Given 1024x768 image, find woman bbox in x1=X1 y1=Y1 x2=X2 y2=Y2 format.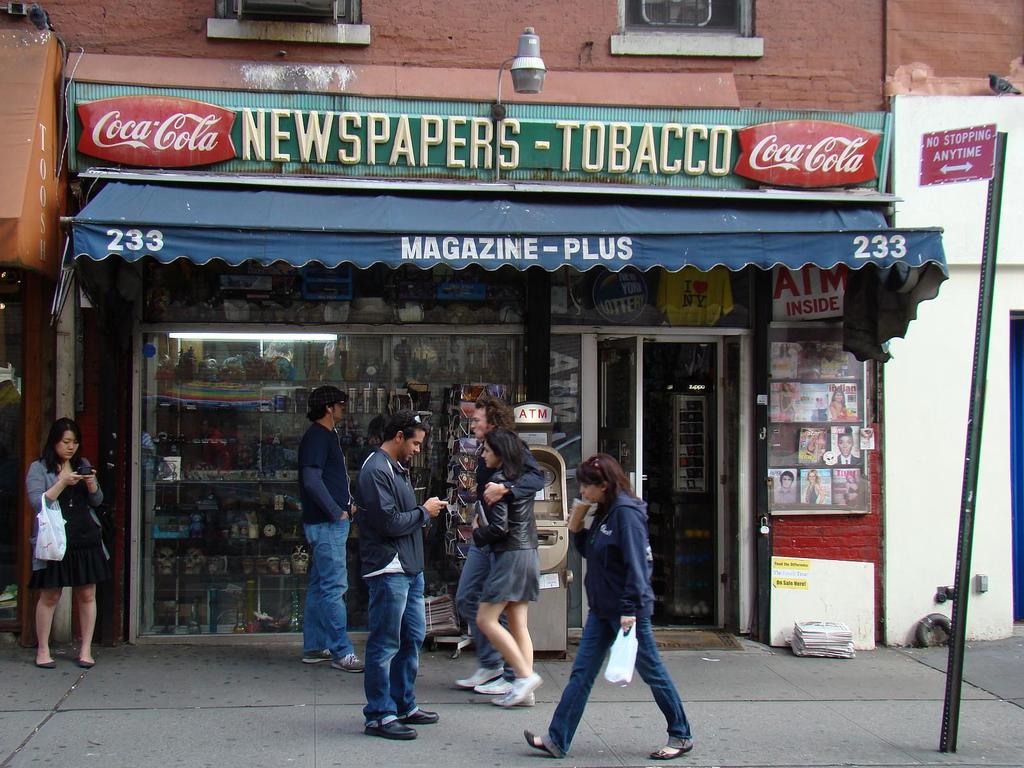
x1=523 y1=454 x2=698 y2=755.
